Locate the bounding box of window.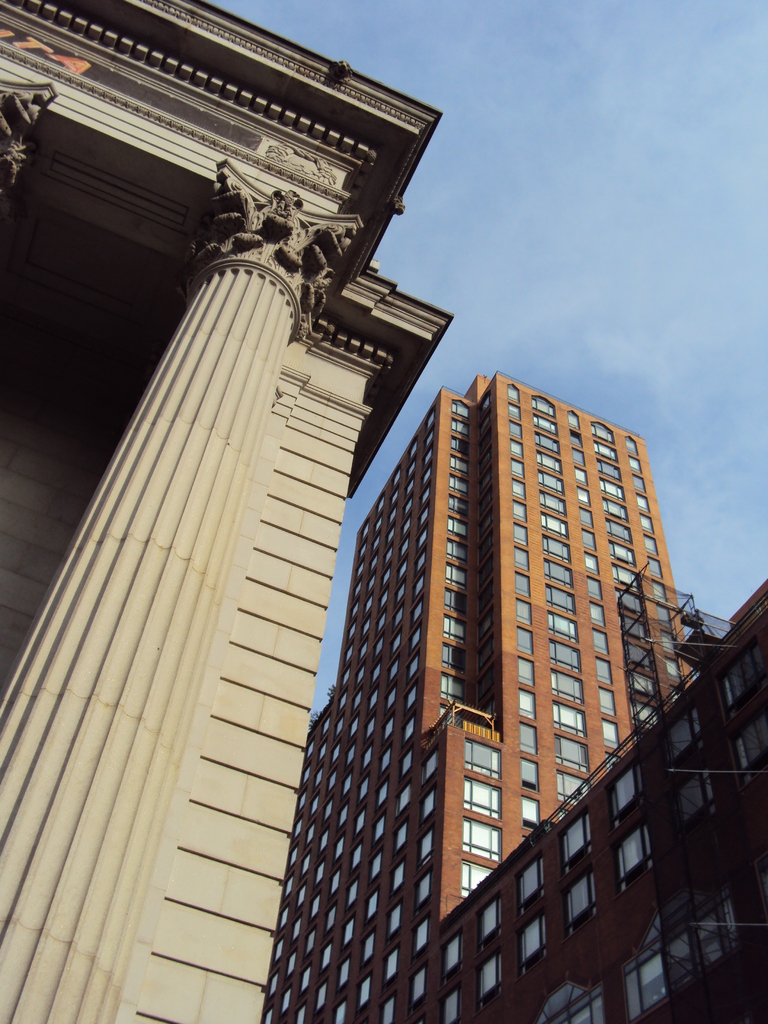
Bounding box: <region>516, 598, 532, 631</region>.
